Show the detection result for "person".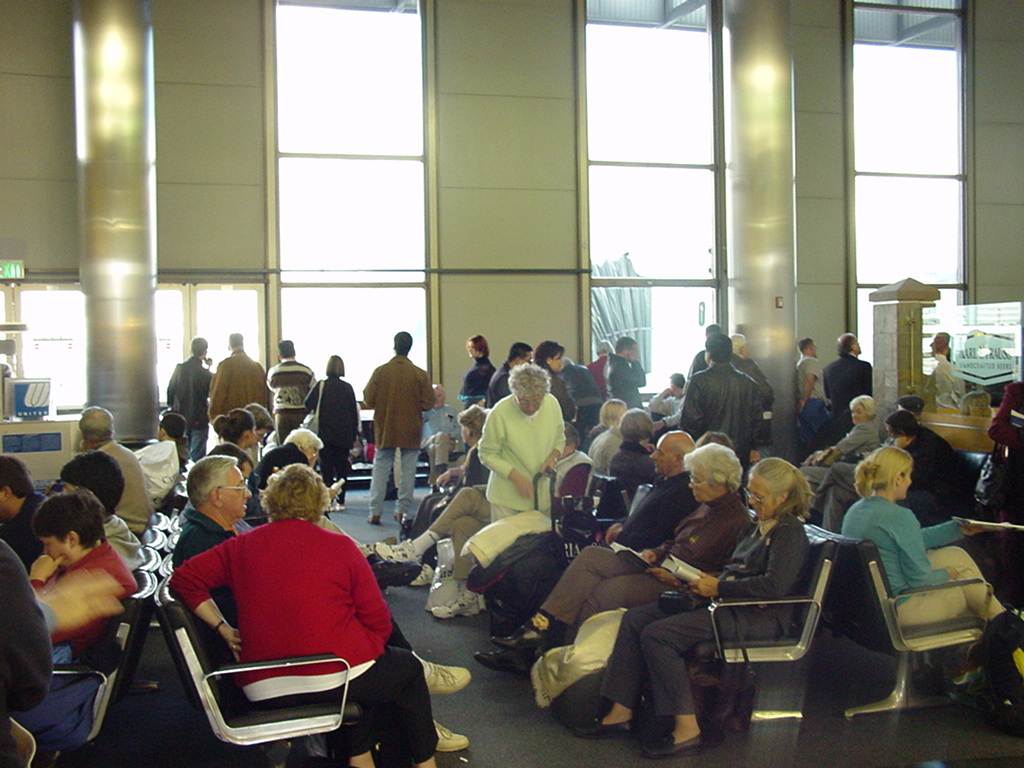
(left=821, top=332, right=872, bottom=434).
